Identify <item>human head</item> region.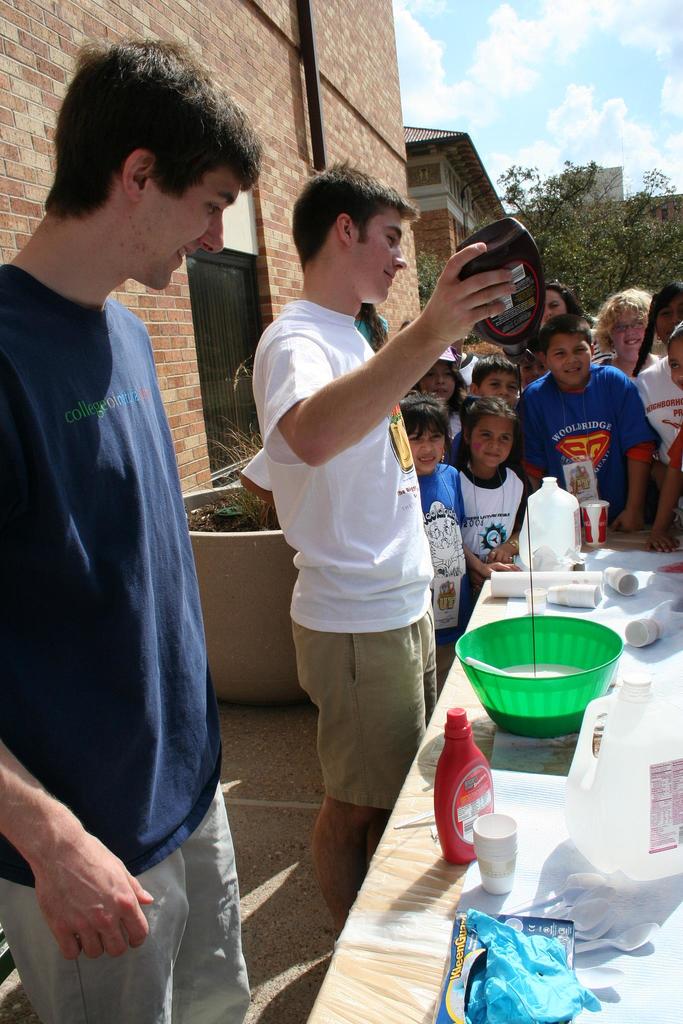
Region: 592, 287, 654, 365.
